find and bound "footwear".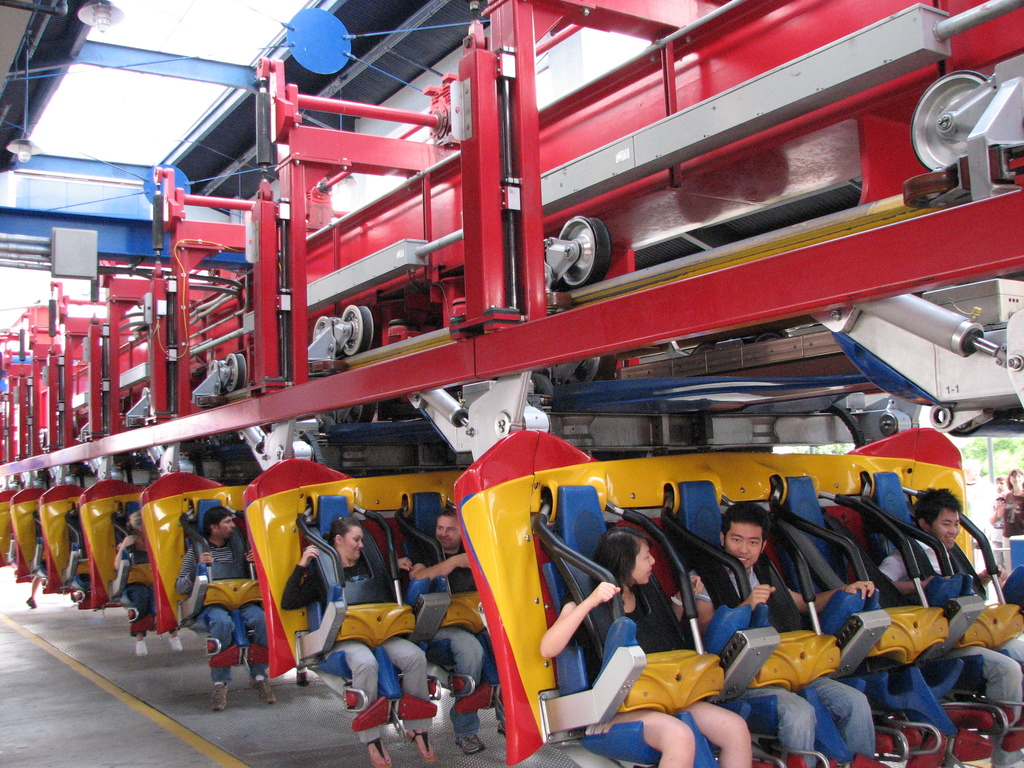
Bound: Rect(211, 682, 227, 712).
